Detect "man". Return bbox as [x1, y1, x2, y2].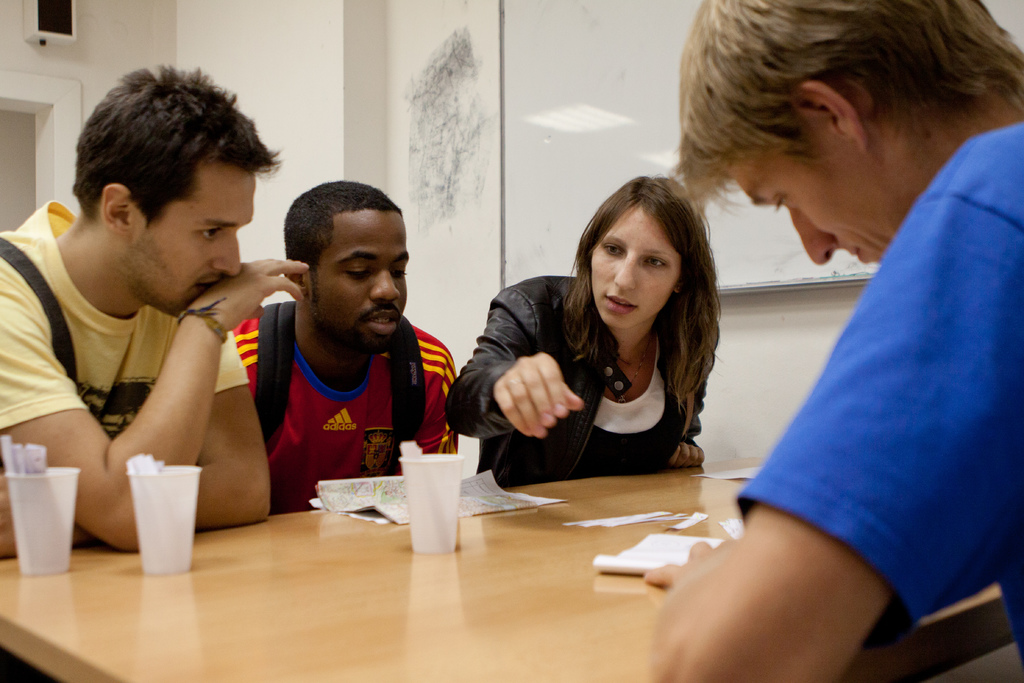
[636, 0, 1023, 682].
